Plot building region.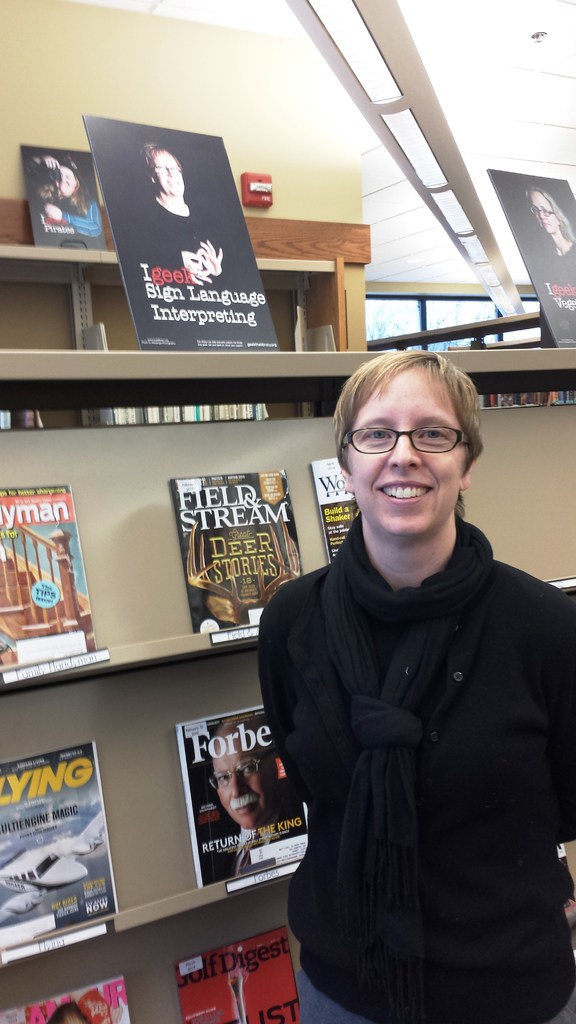
Plotted at [left=0, top=0, right=575, bottom=1023].
